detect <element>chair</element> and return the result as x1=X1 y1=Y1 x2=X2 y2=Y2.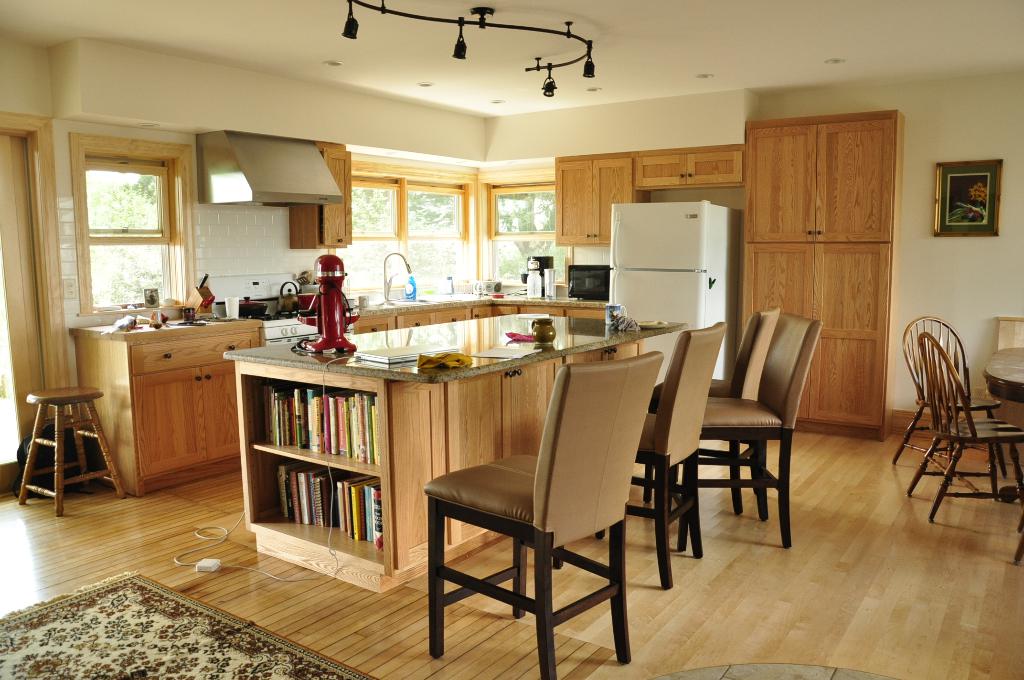
x1=674 y1=313 x2=822 y2=551.
